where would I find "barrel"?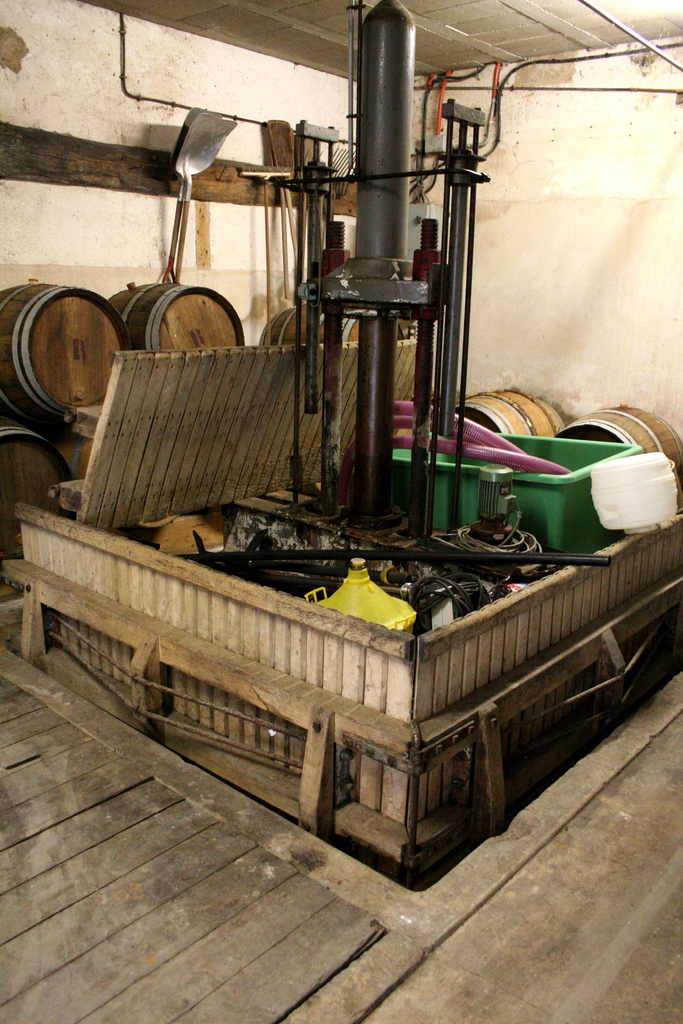
At Rect(45, 431, 91, 472).
